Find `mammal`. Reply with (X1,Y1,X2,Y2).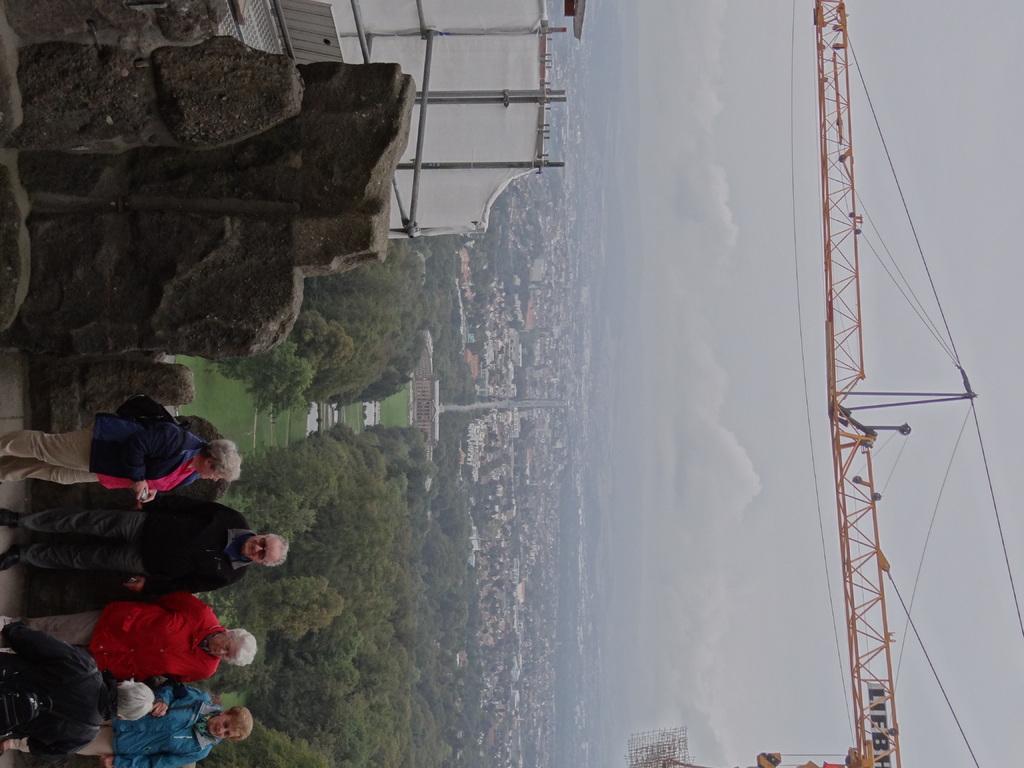
(0,371,264,514).
